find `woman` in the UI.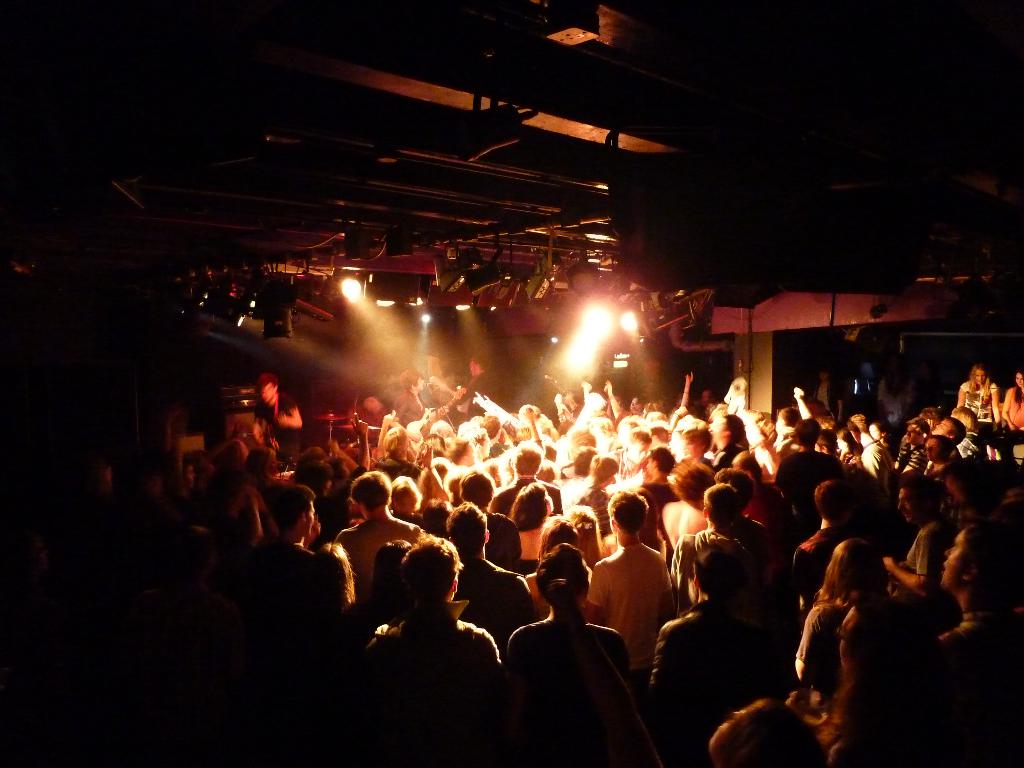
UI element at bbox=(564, 502, 614, 568).
